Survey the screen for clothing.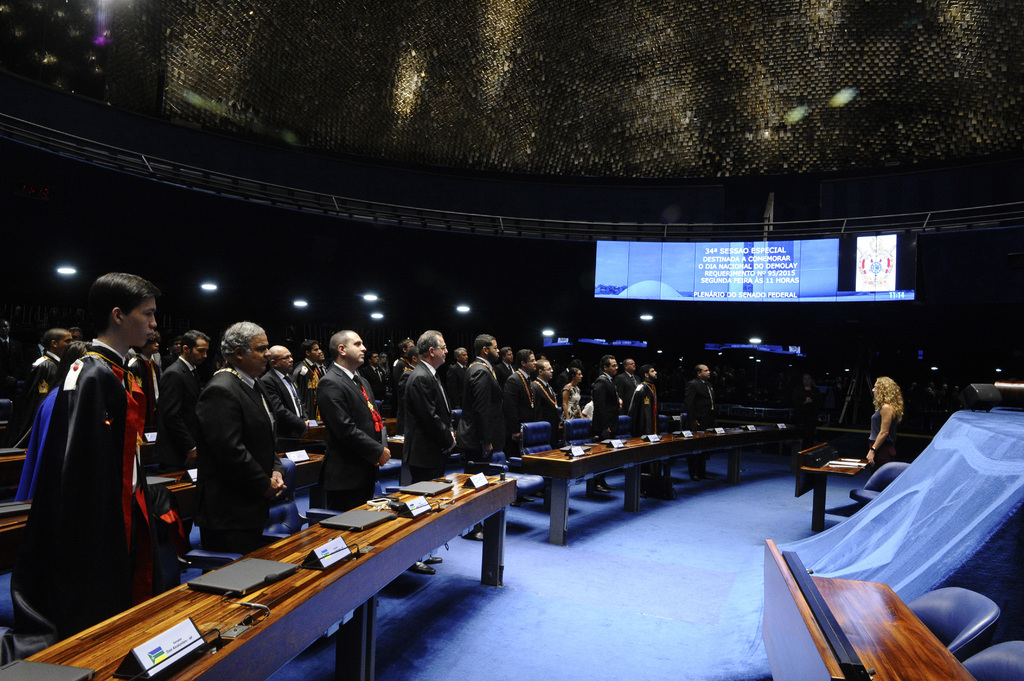
Survey found: crop(299, 358, 325, 410).
